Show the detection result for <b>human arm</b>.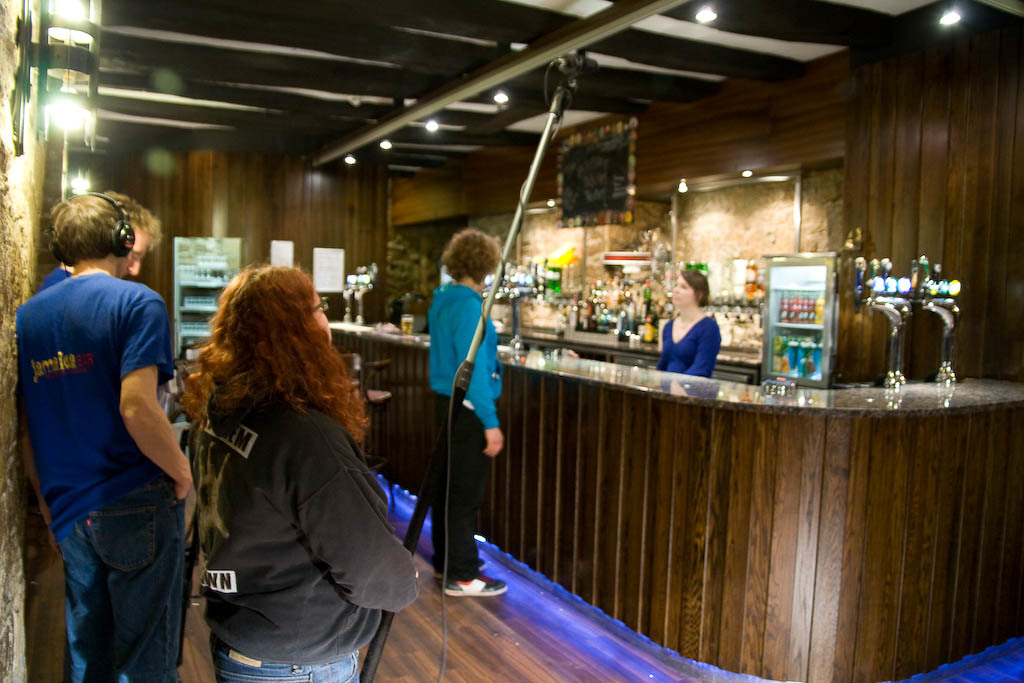
{"x1": 17, "y1": 397, "x2": 61, "y2": 559}.
